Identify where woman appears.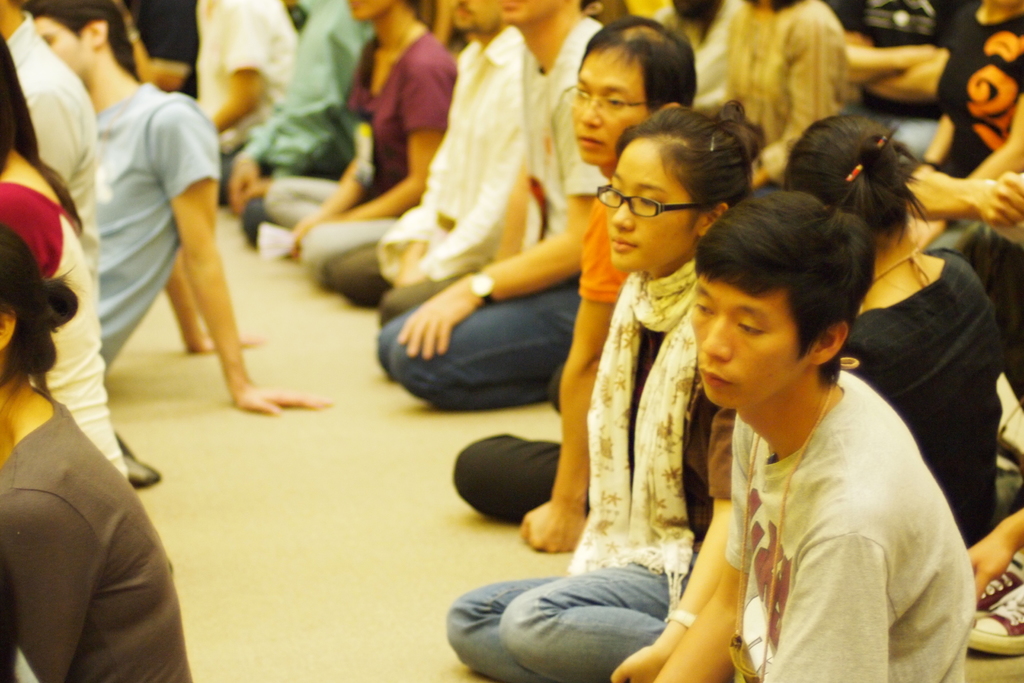
Appears at box=[767, 115, 1002, 551].
